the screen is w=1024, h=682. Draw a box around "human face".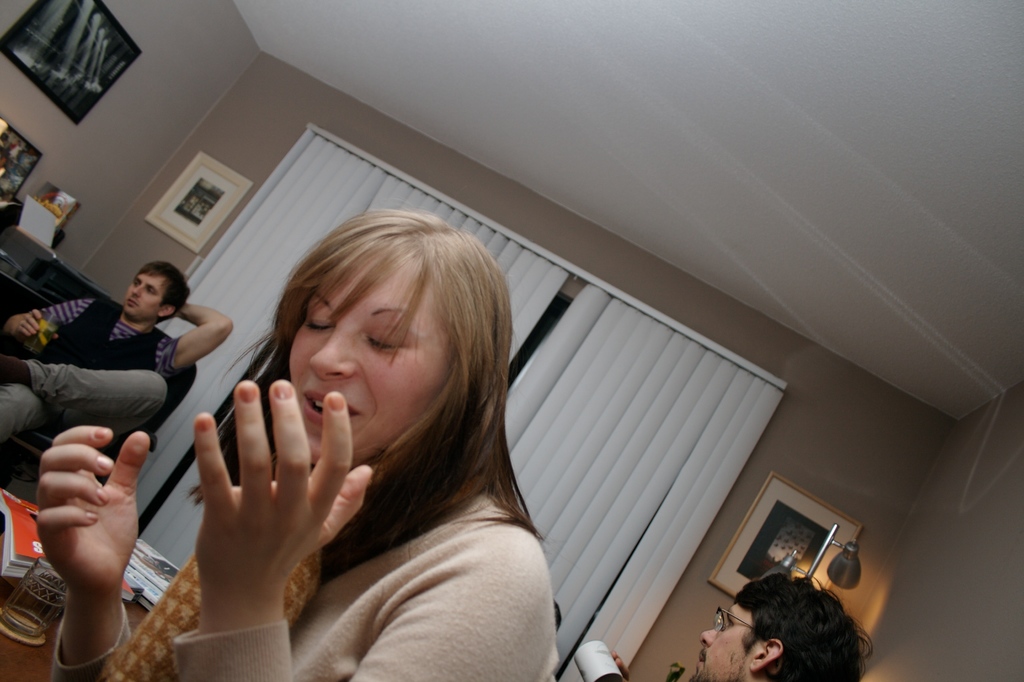
(x1=298, y1=246, x2=456, y2=461).
